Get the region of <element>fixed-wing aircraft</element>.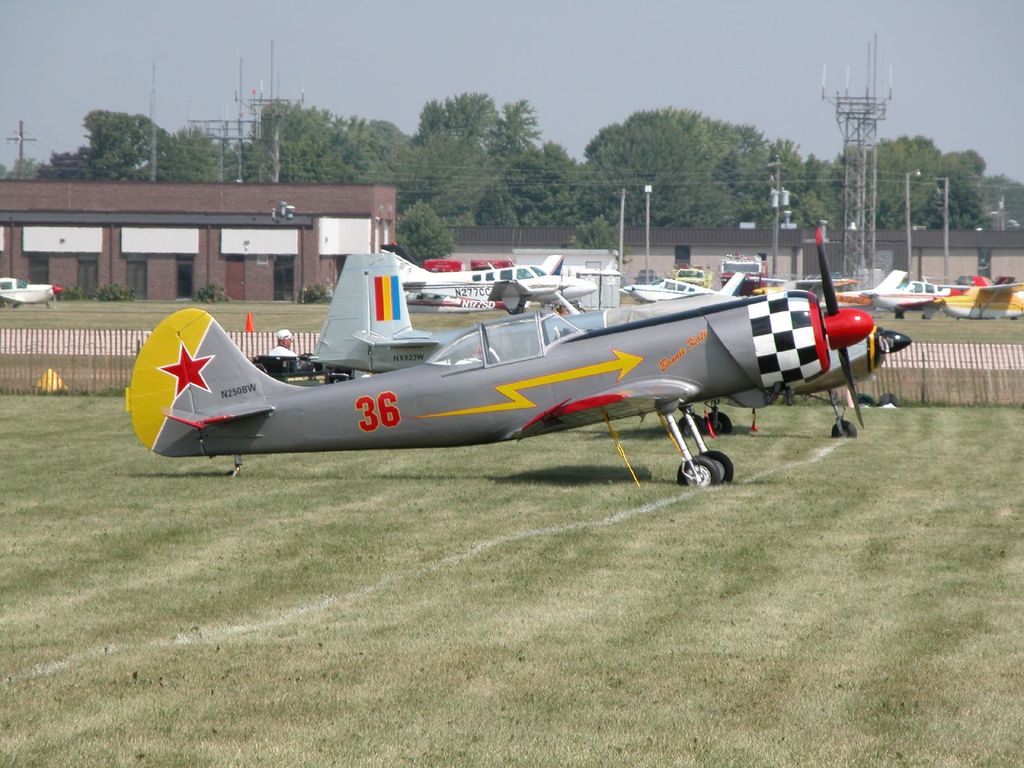
{"x1": 625, "y1": 268, "x2": 743, "y2": 304}.
